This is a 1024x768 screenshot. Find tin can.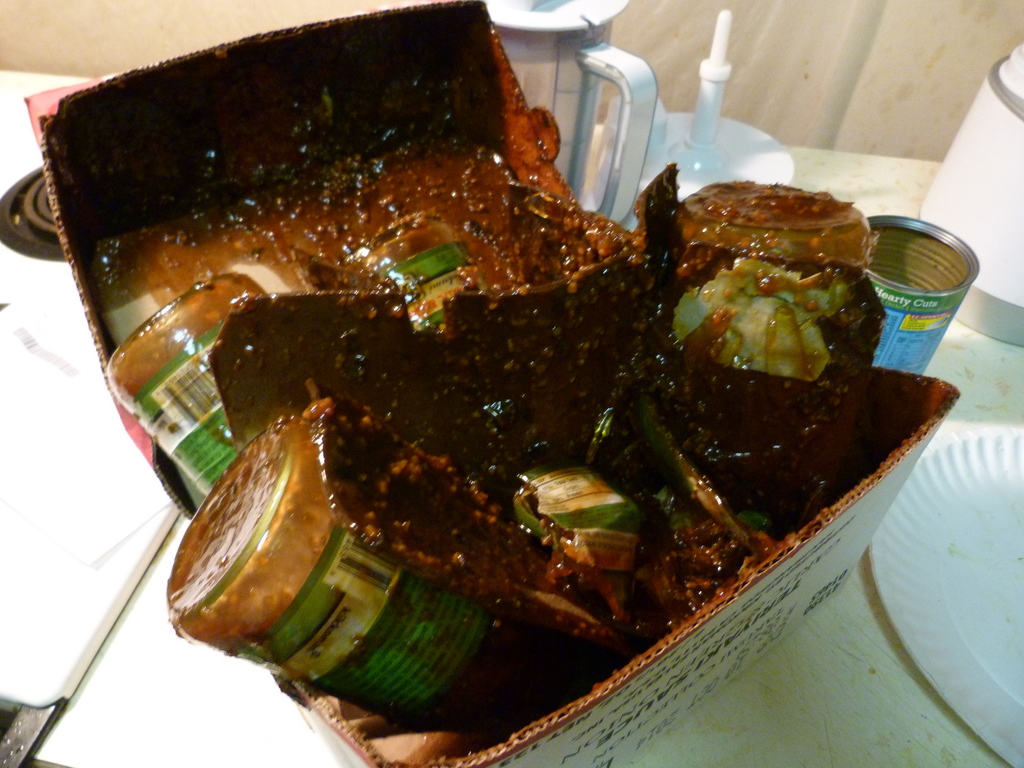
Bounding box: {"left": 863, "top": 214, "right": 980, "bottom": 377}.
